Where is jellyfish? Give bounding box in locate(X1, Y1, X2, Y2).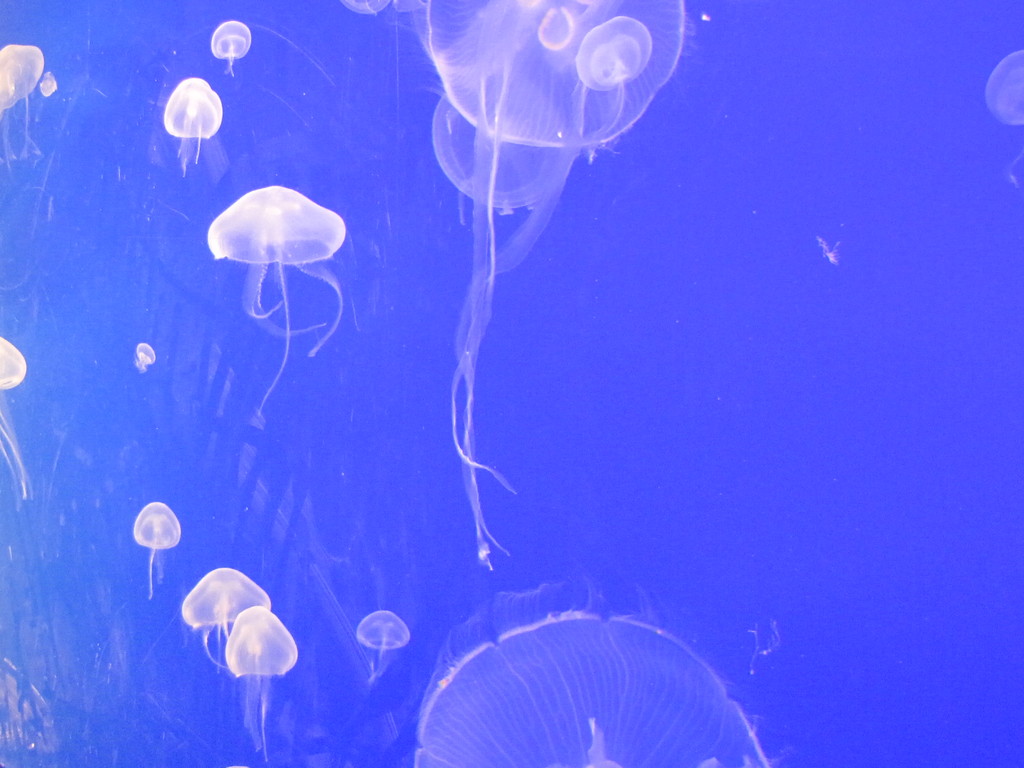
locate(209, 185, 351, 418).
